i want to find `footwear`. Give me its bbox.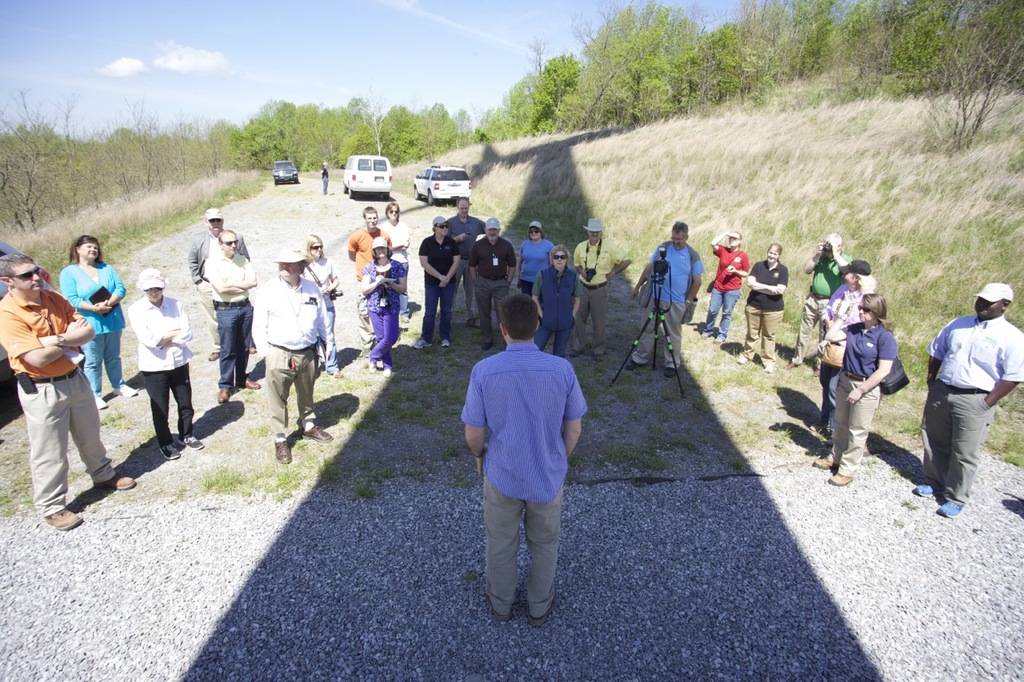
crop(624, 356, 646, 372).
